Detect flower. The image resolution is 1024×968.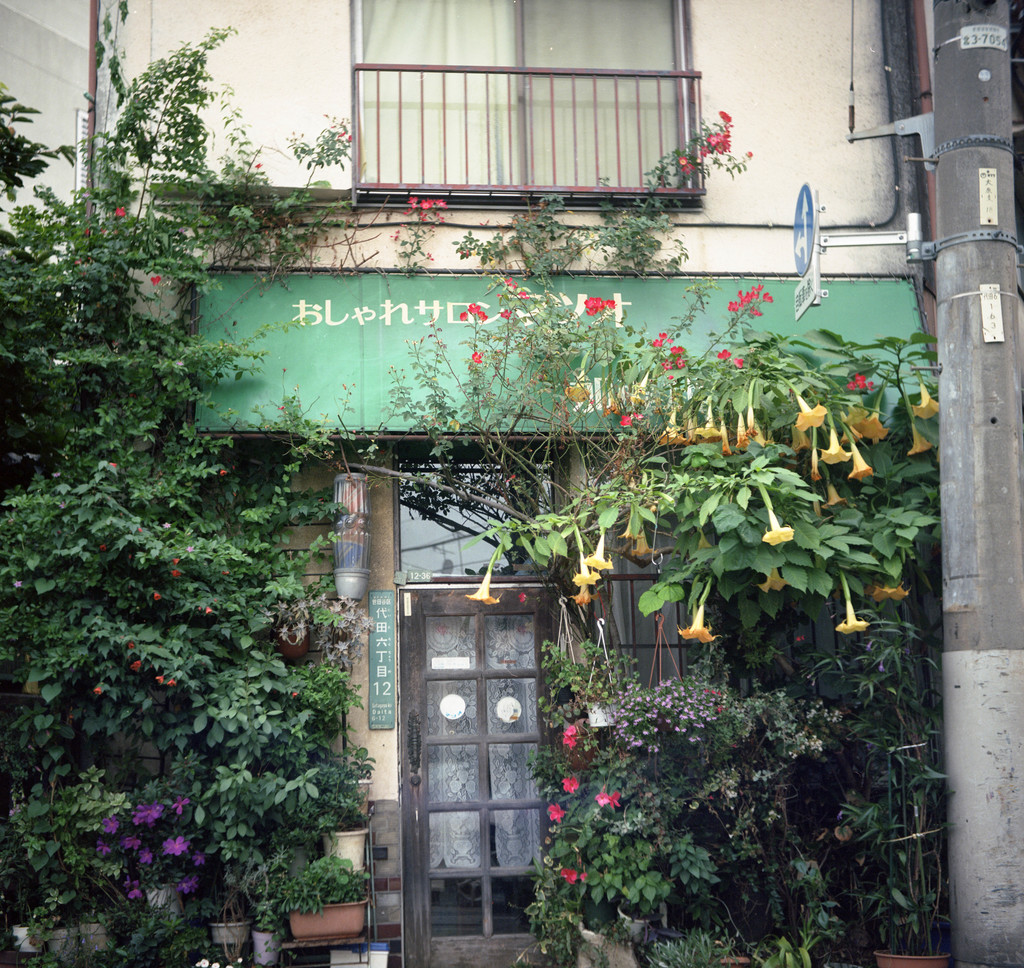
<bbox>172, 572, 177, 576</bbox>.
